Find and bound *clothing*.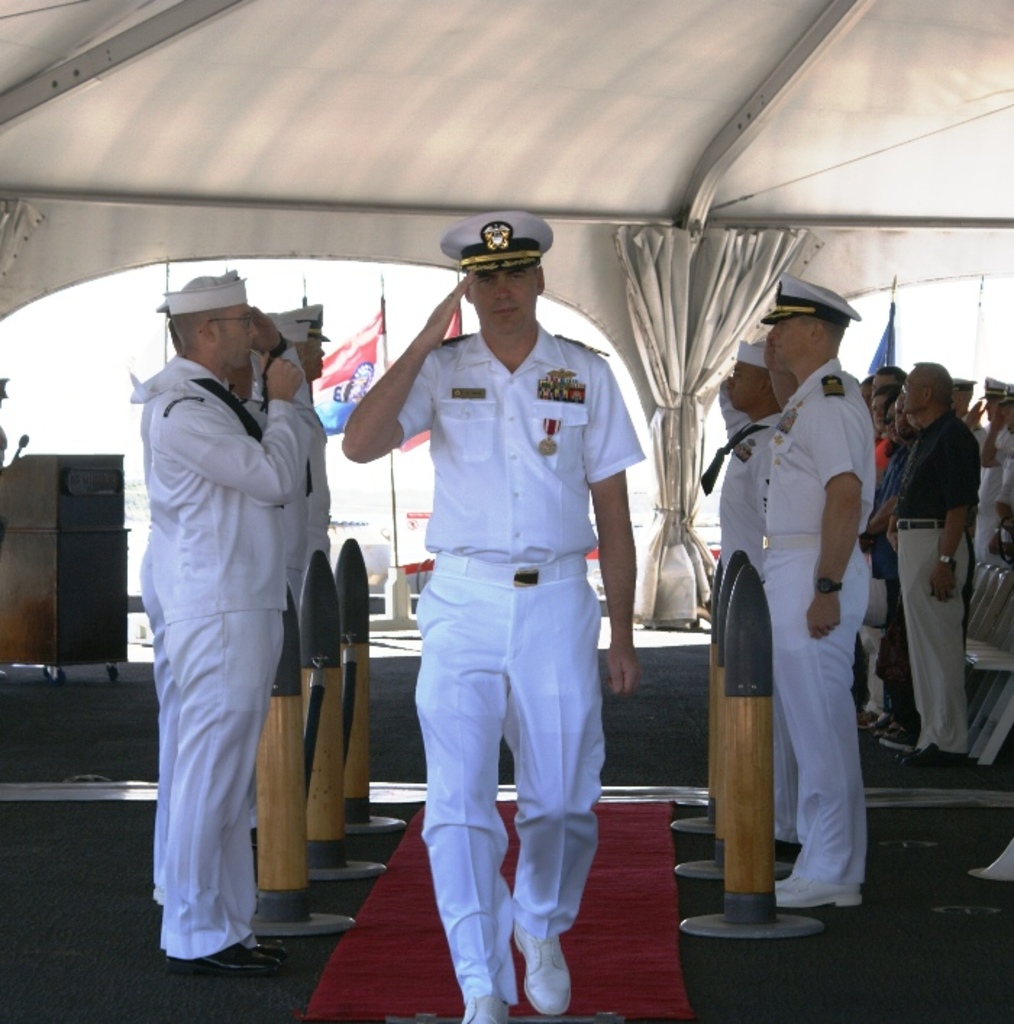
Bound: <box>759,366,875,885</box>.
